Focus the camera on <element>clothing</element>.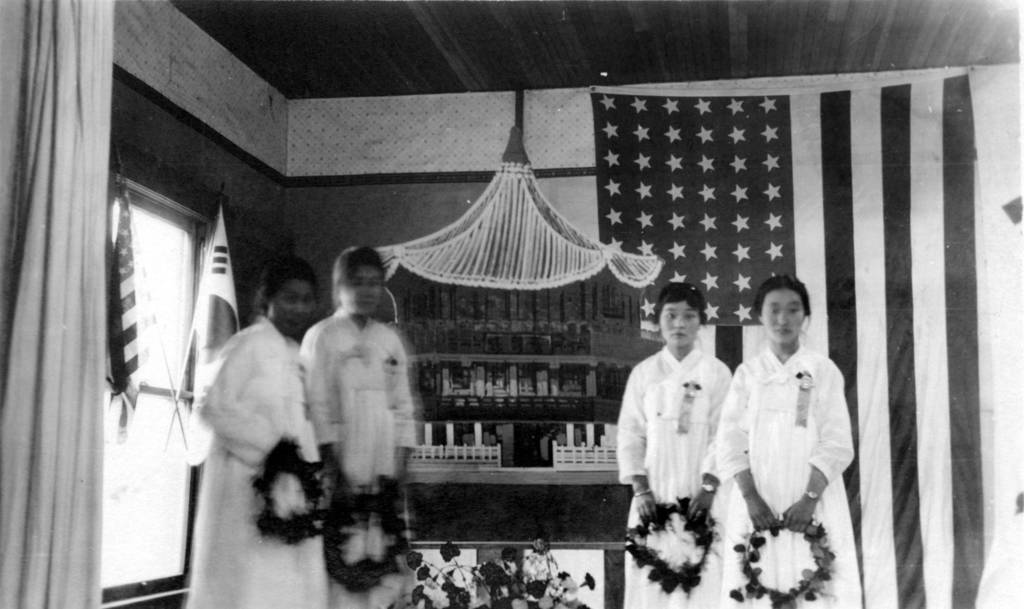
Focus region: region(616, 344, 734, 608).
